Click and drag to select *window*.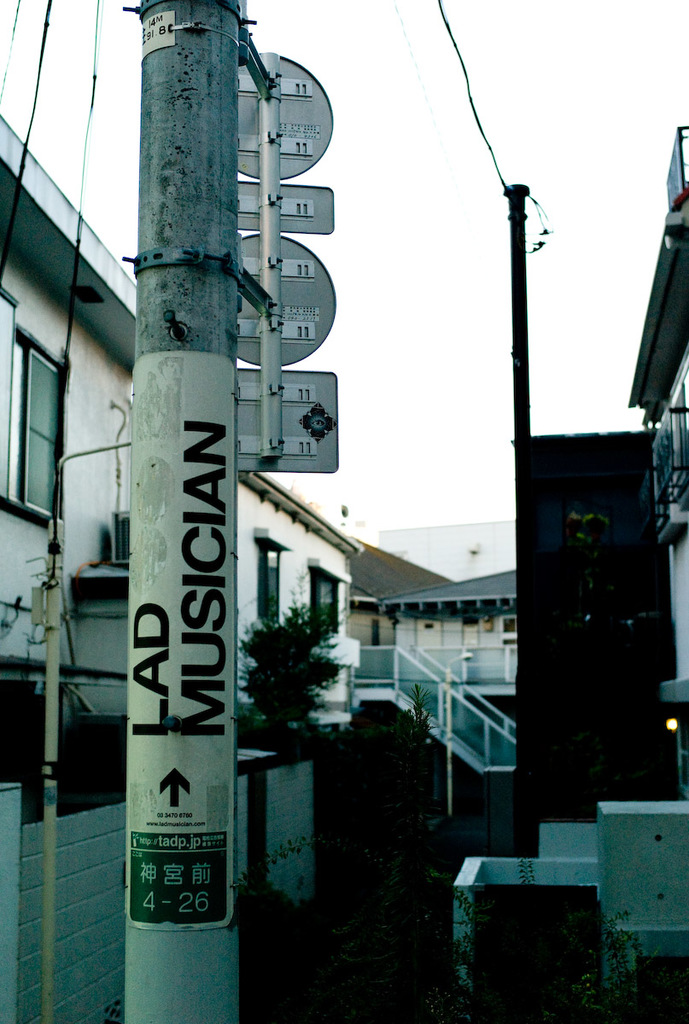
Selection: rect(499, 615, 517, 645).
